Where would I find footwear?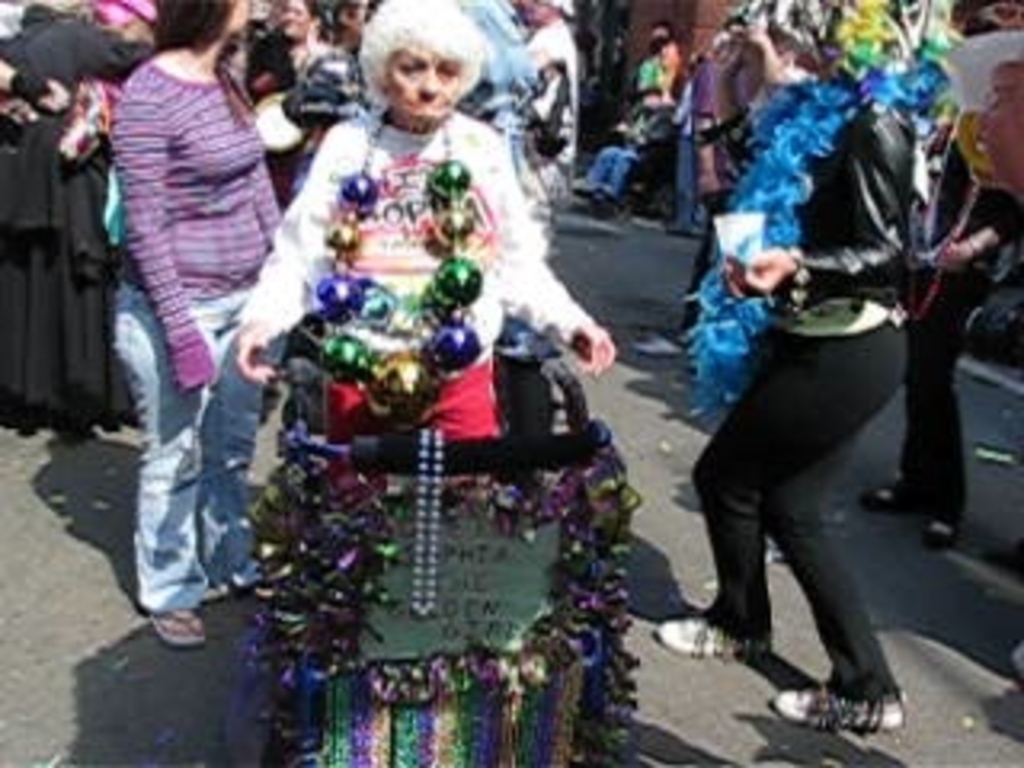
At locate(768, 682, 906, 726).
